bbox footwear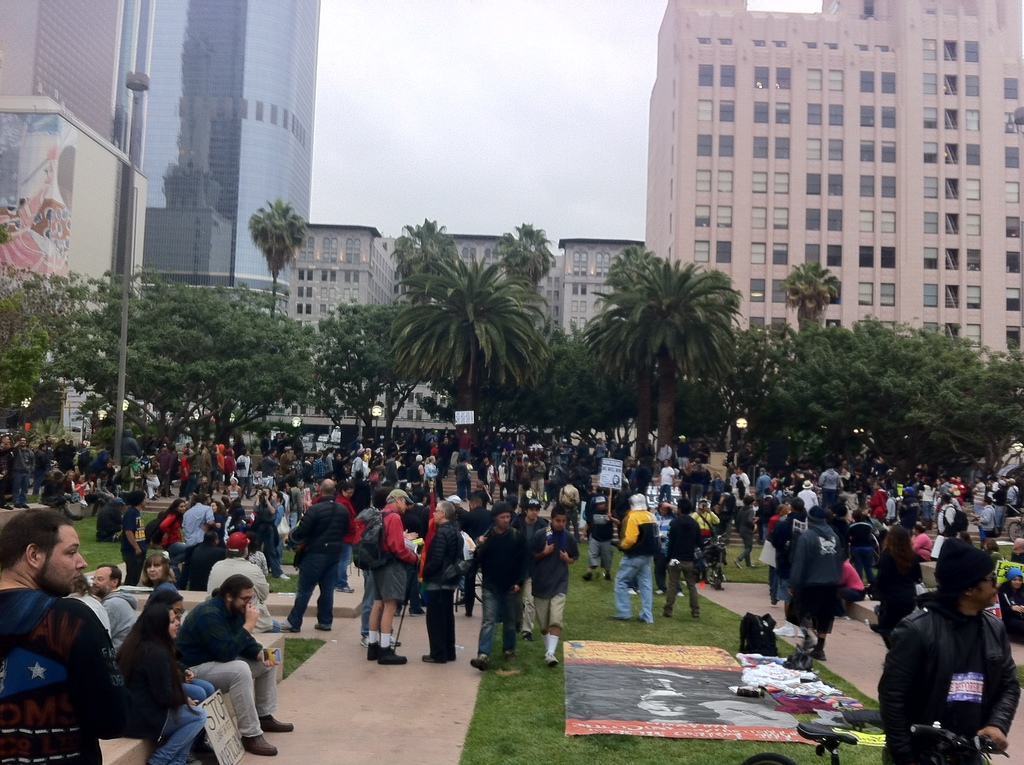
691/610/697/621
